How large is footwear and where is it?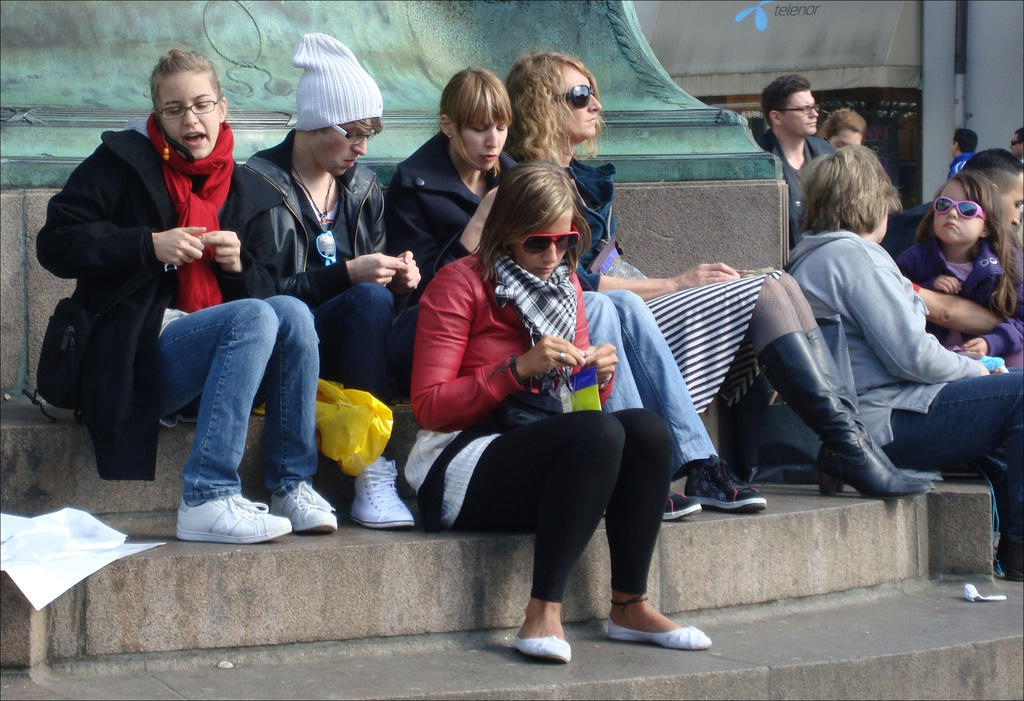
Bounding box: detection(605, 623, 712, 656).
